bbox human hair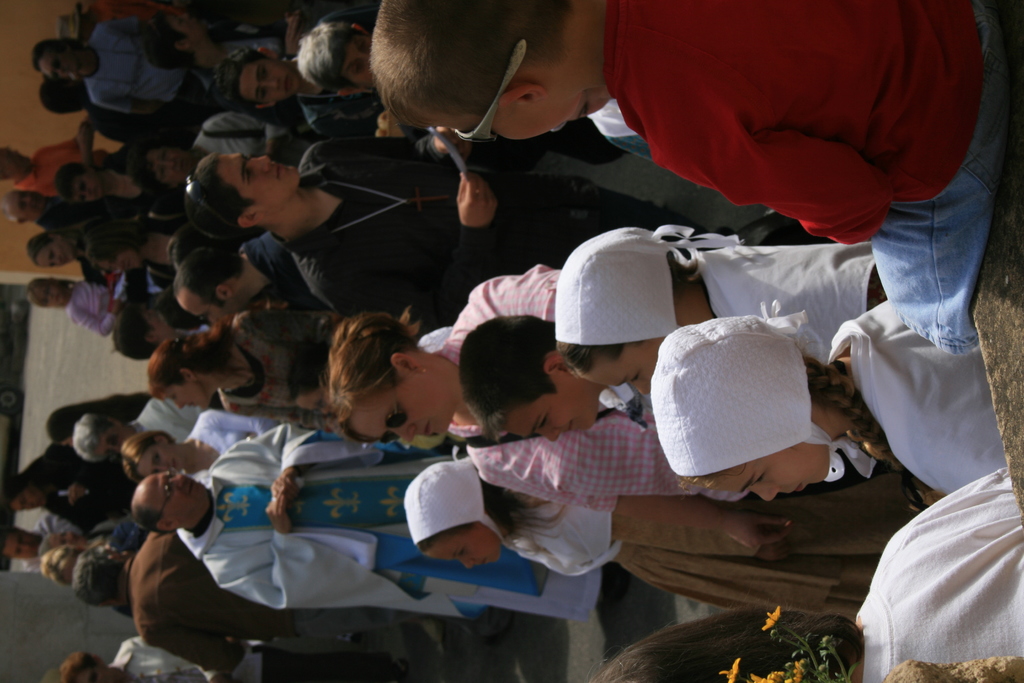
box=[683, 355, 884, 475]
